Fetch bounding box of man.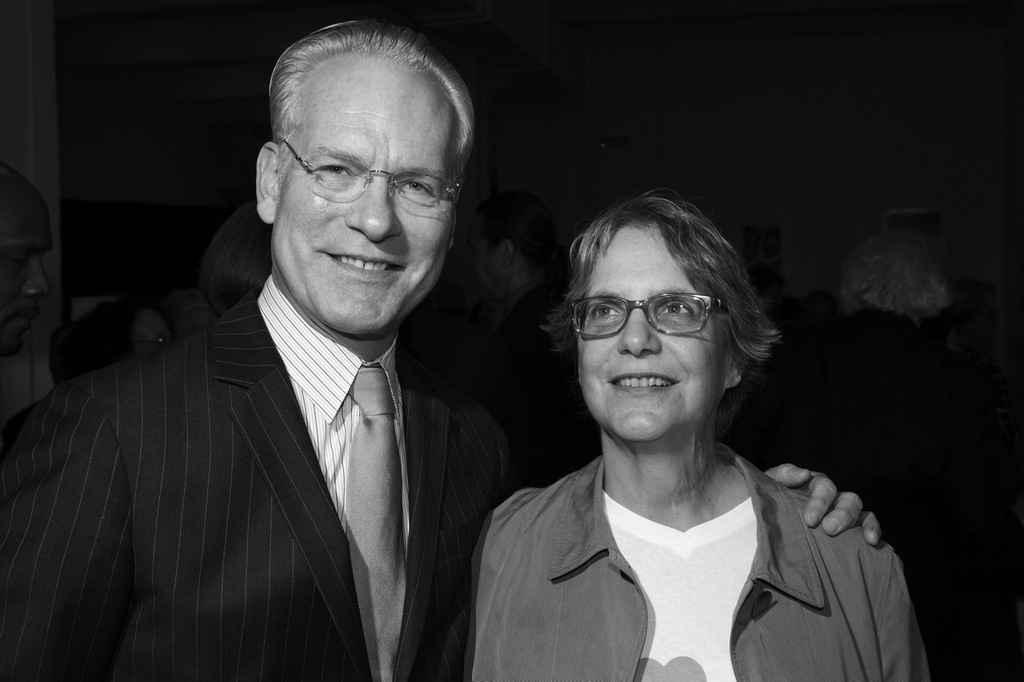
Bbox: crop(1, 2, 882, 681).
